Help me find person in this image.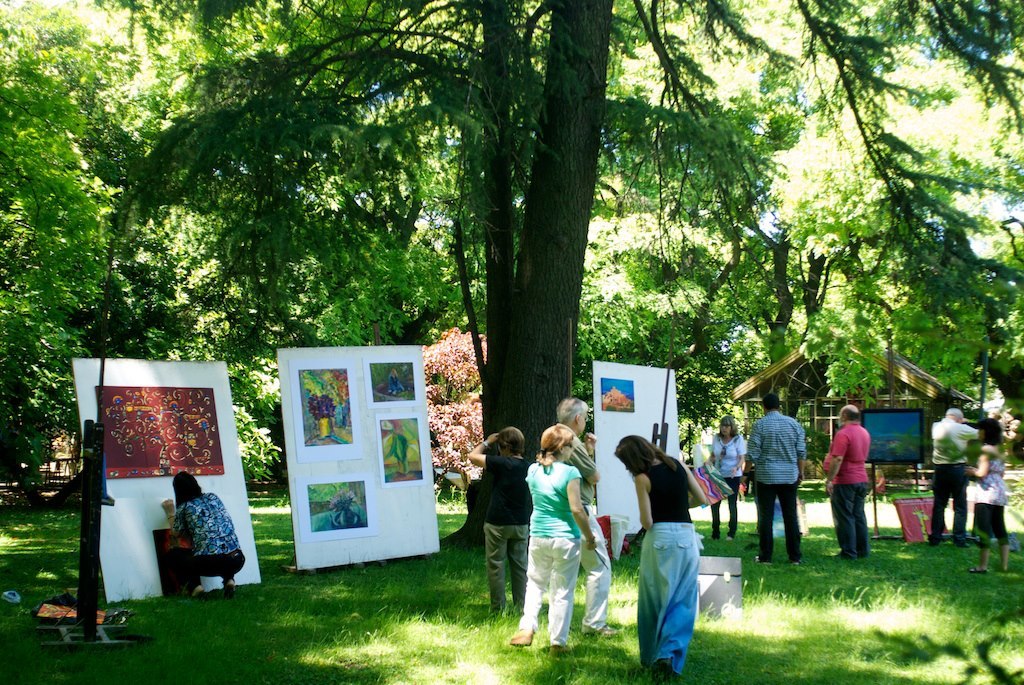
Found it: box=[546, 394, 619, 647].
